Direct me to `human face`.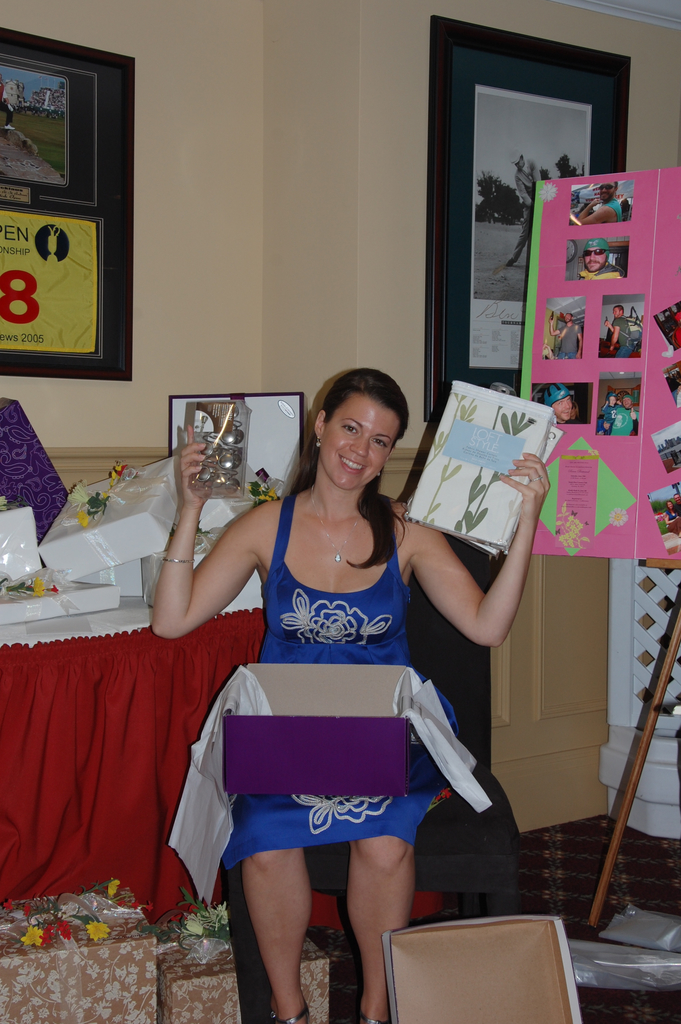
Direction: bbox=(516, 161, 523, 173).
